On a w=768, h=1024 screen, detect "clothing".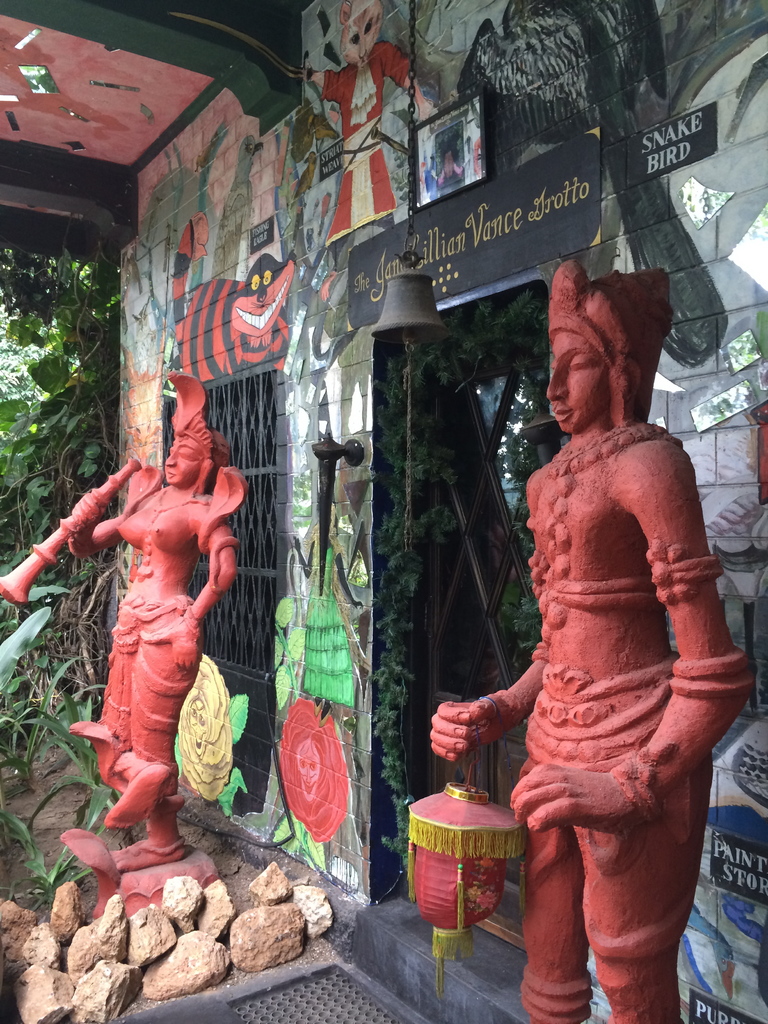
[left=509, top=668, right=712, bottom=1023].
